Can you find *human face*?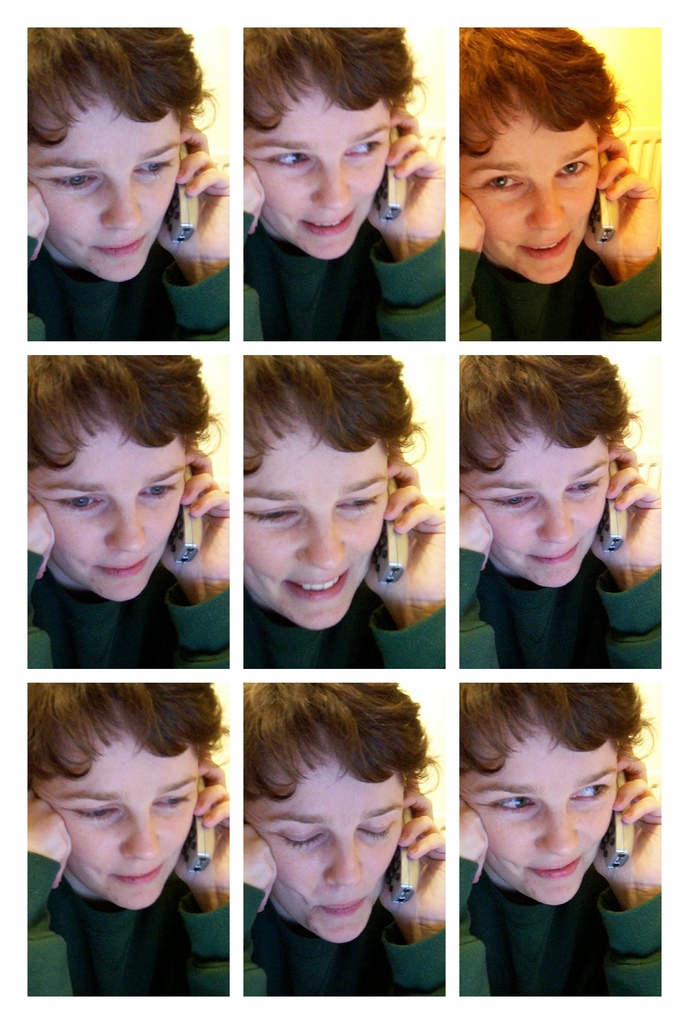
Yes, bounding box: 244 79 395 254.
